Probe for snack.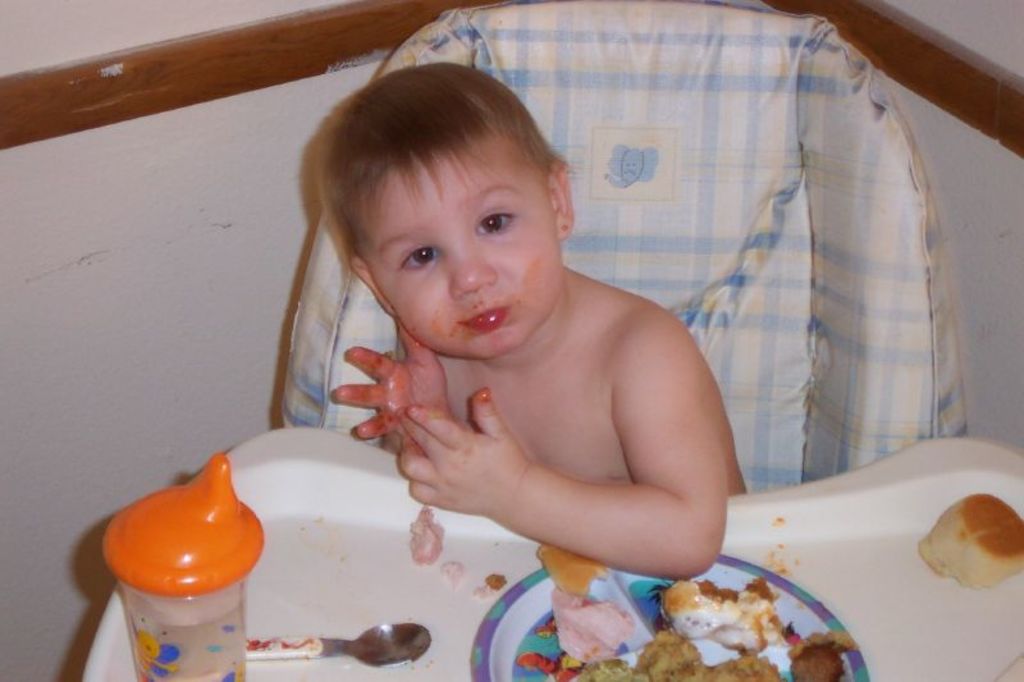
Probe result: crop(662, 586, 814, 664).
